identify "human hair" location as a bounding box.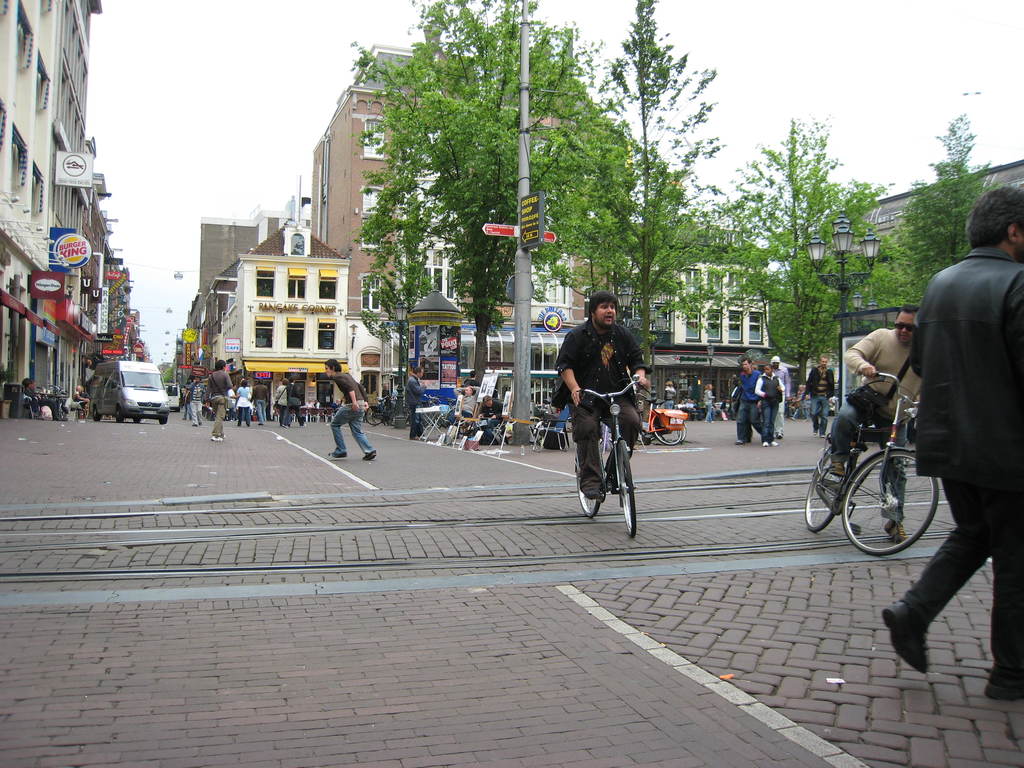
754, 360, 759, 368.
